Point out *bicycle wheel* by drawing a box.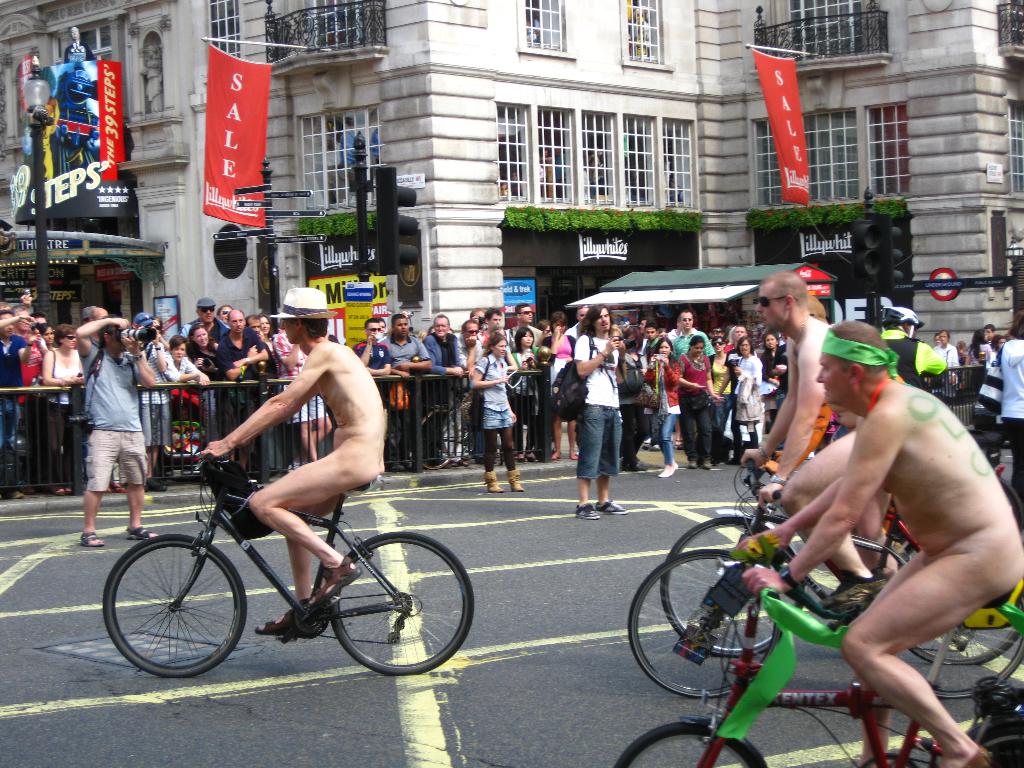
<box>620,726,760,767</box>.
